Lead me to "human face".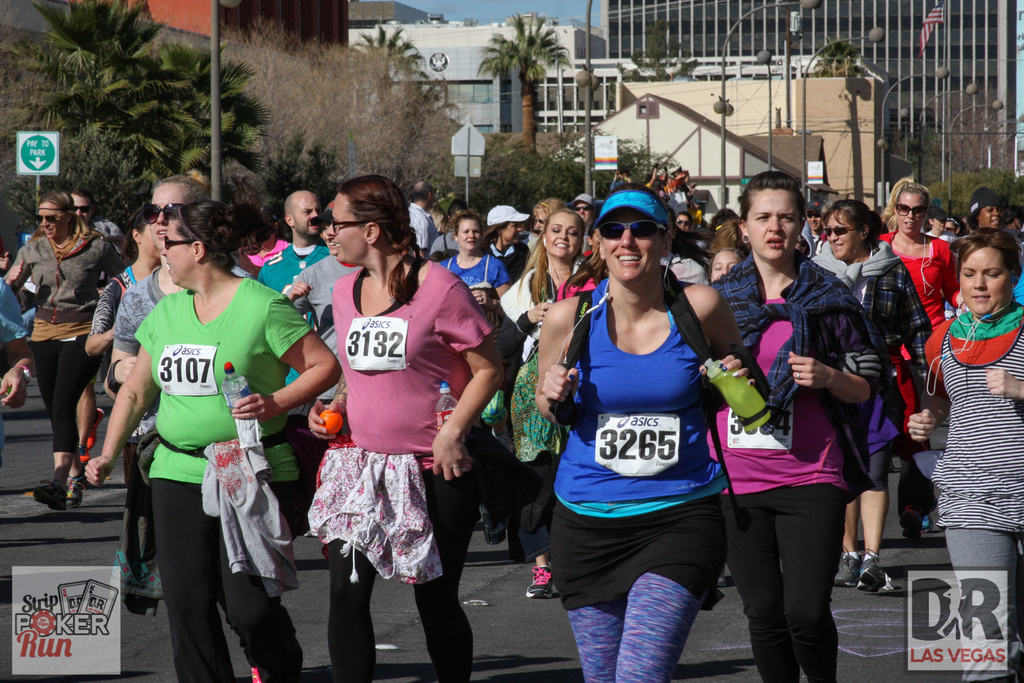
Lead to {"left": 964, "top": 239, "right": 1014, "bottom": 306}.
